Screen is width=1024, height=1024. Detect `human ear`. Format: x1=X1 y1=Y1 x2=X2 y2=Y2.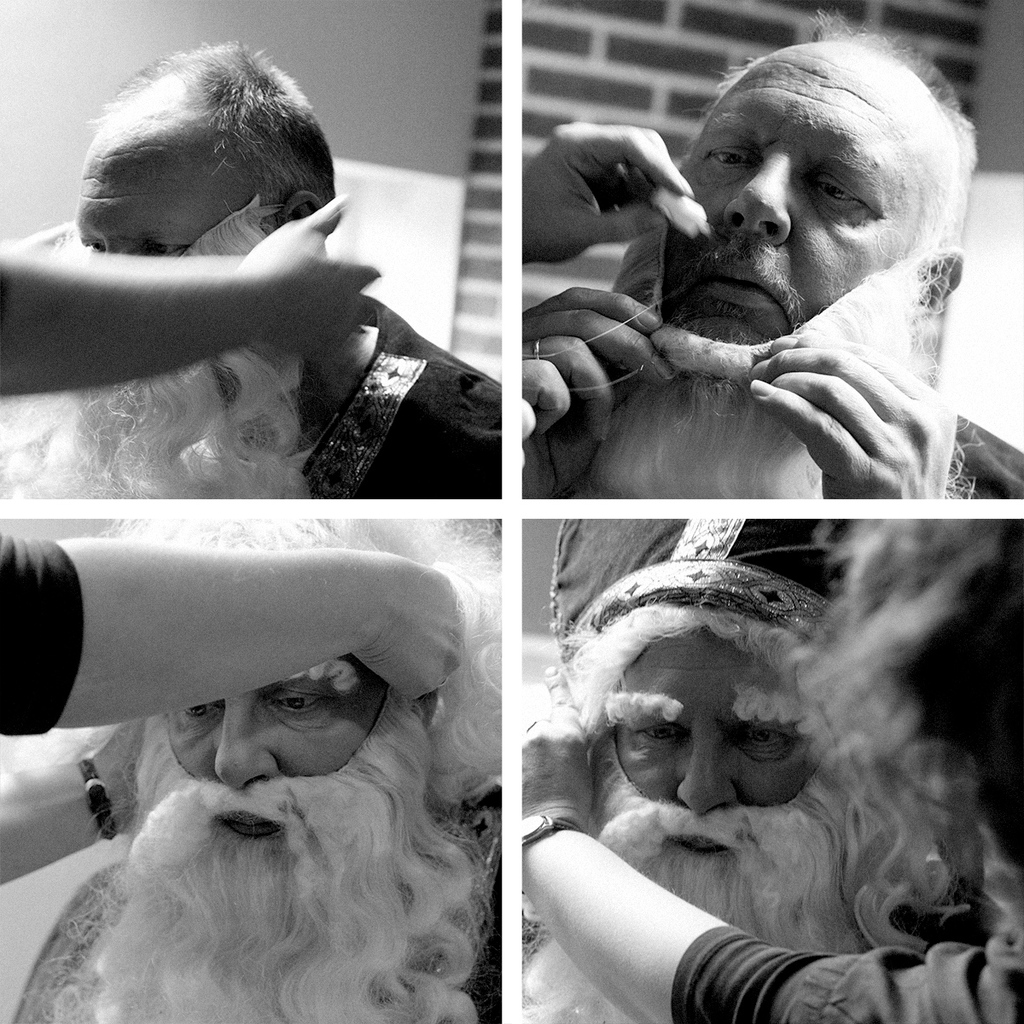
x1=916 y1=250 x2=963 y2=314.
